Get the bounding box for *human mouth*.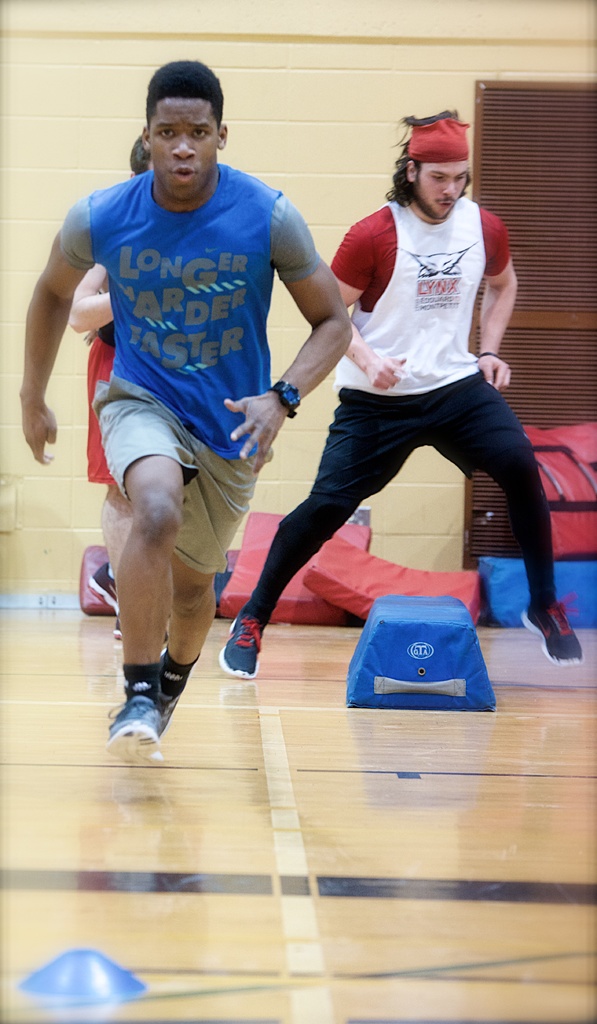
171, 166, 198, 184.
